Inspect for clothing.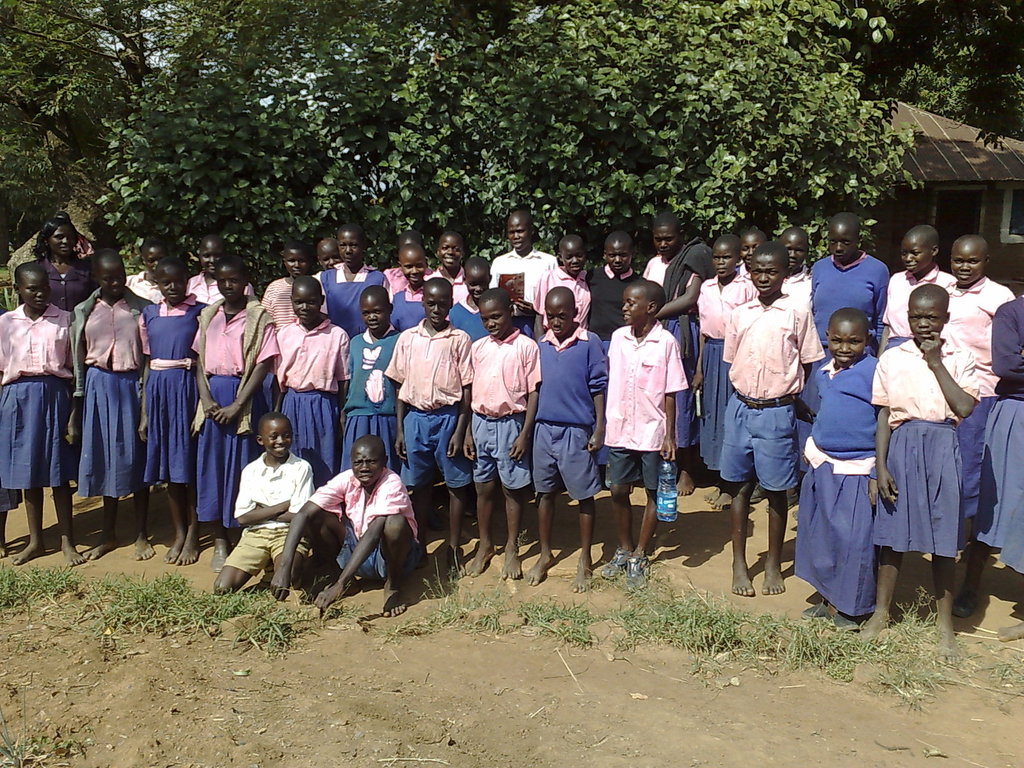
Inspection: l=130, t=294, r=207, b=479.
